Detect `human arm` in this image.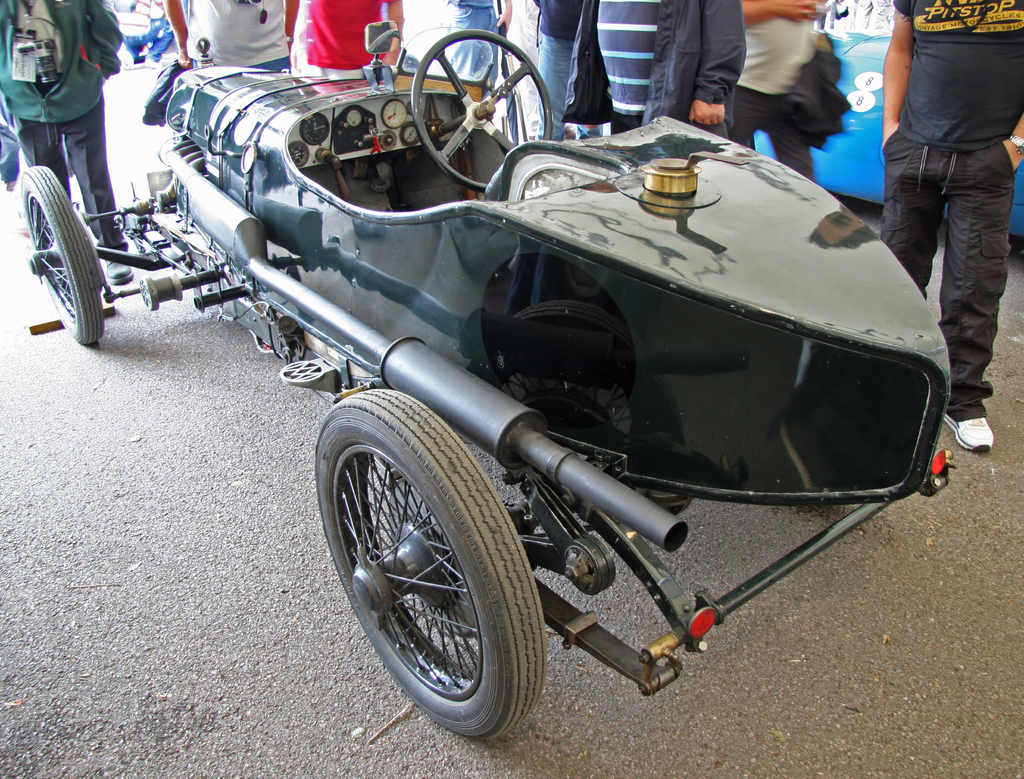
Detection: 90,0,123,79.
